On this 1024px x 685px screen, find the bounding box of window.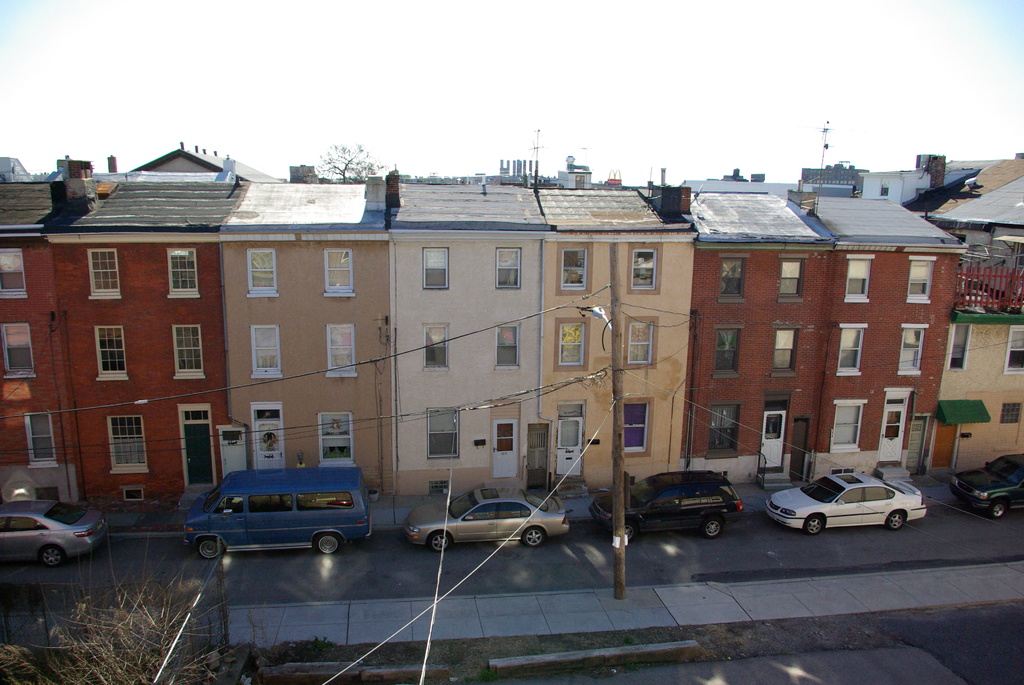
Bounding box: <region>165, 246, 202, 300</region>.
